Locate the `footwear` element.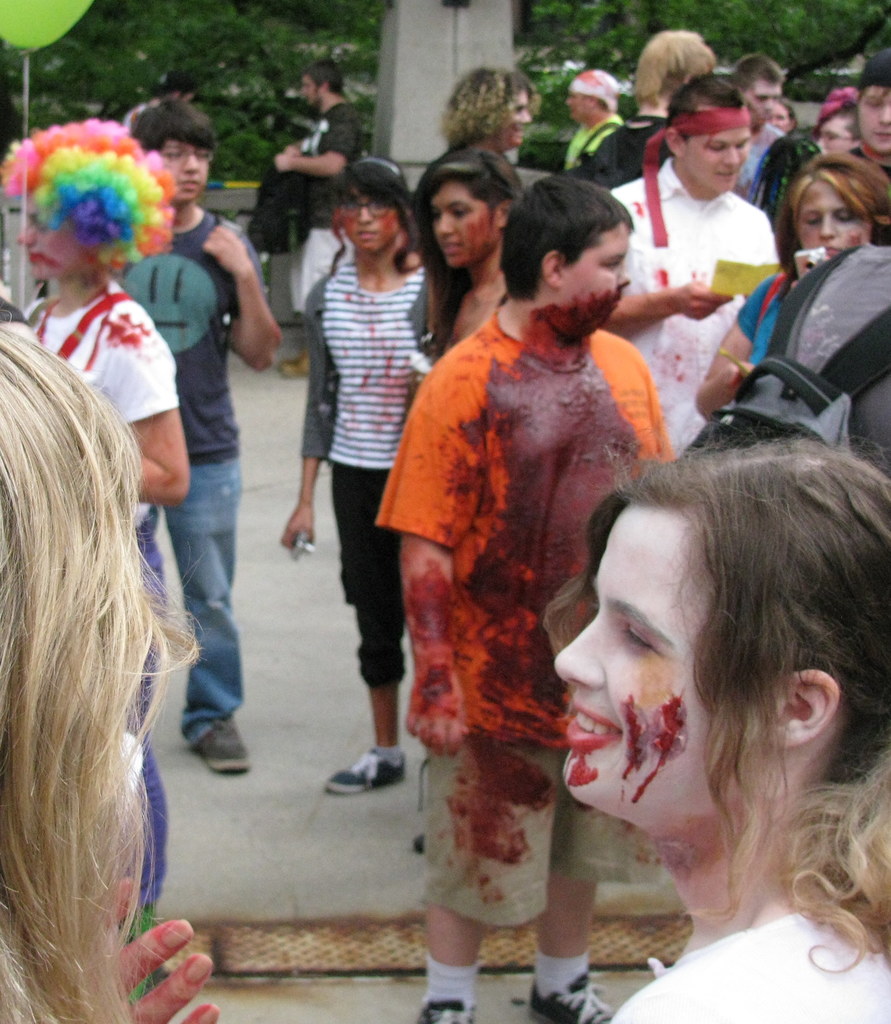
Element bbox: BBox(201, 710, 255, 773).
